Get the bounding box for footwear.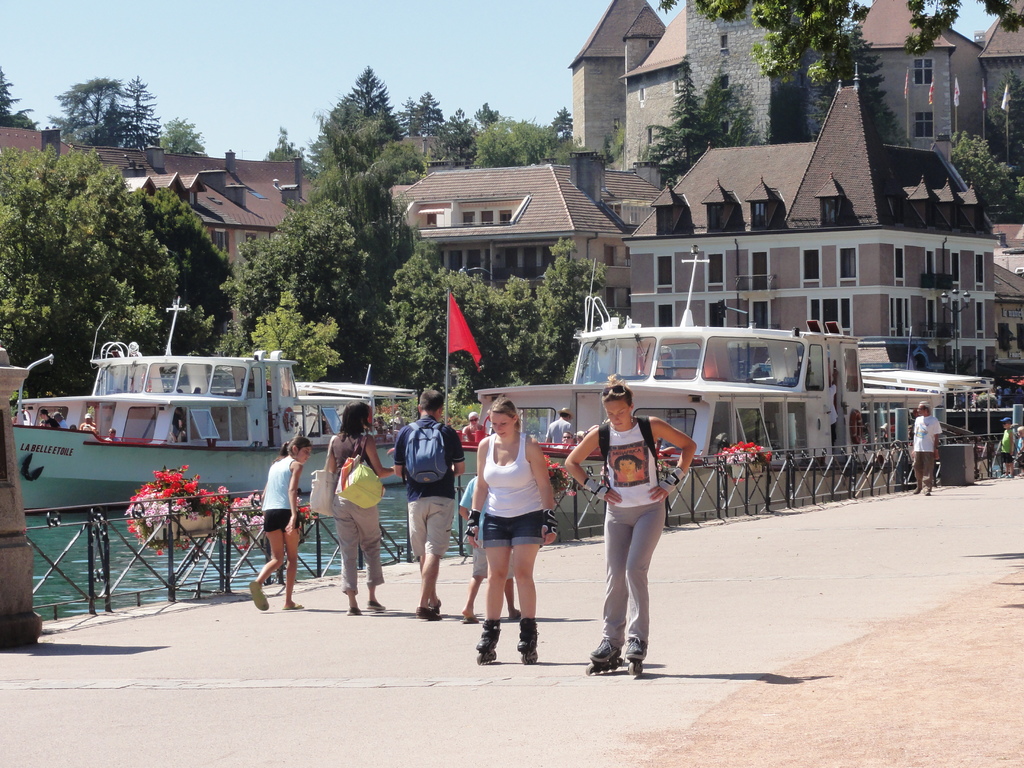
detection(364, 598, 388, 613).
